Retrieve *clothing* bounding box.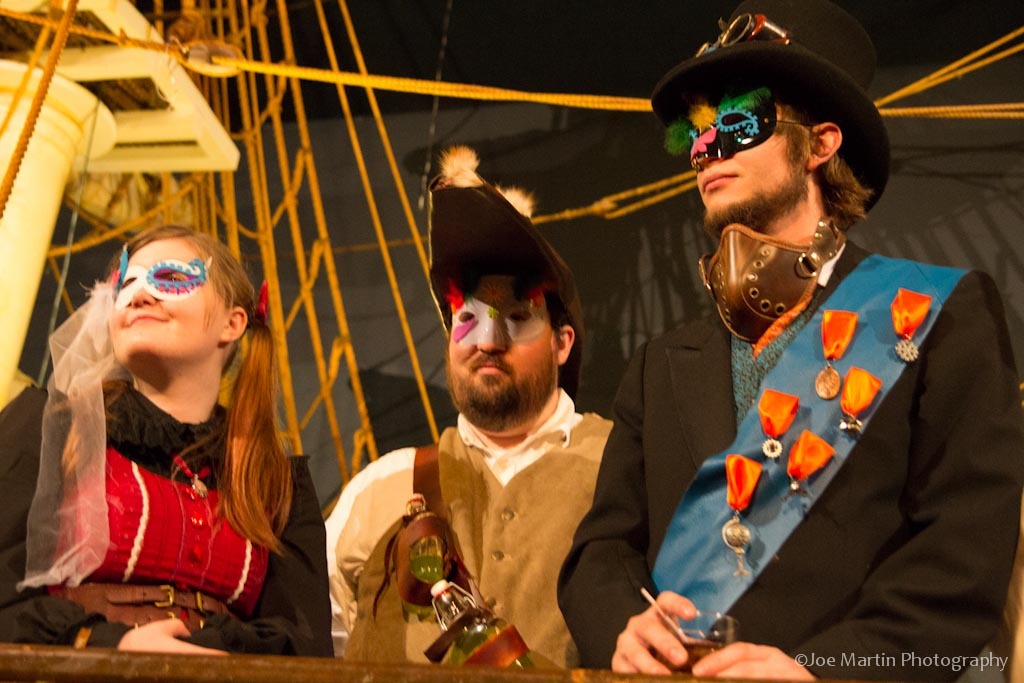
Bounding box: <box>317,389,621,680</box>.
